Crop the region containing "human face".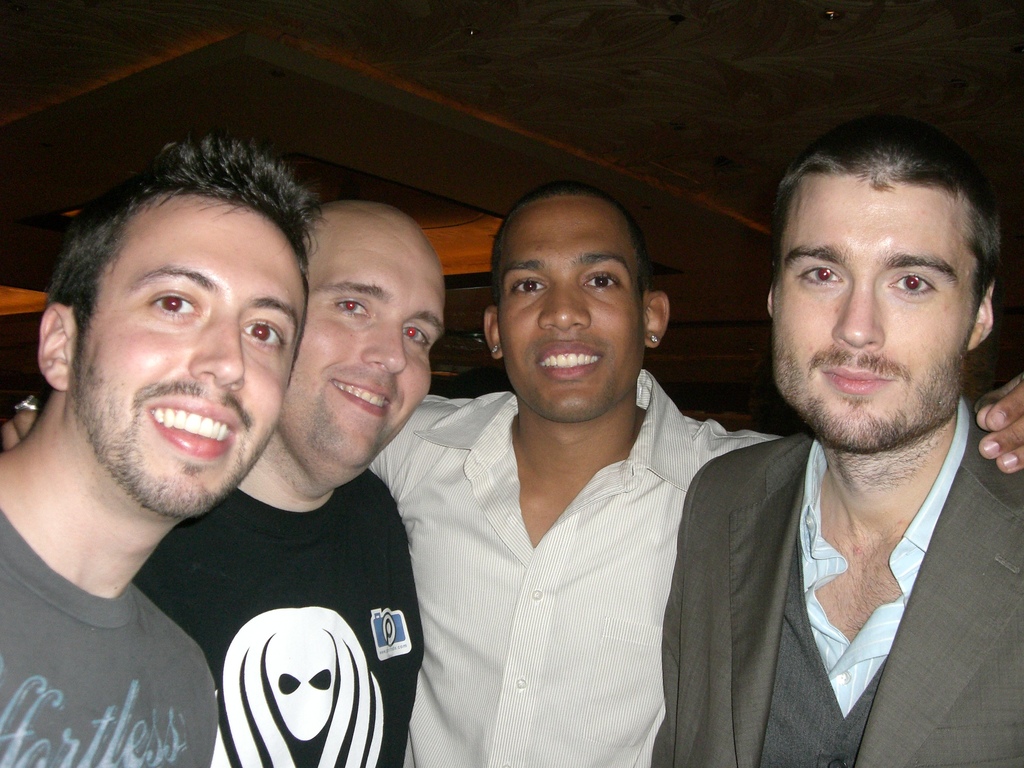
Crop region: x1=71, y1=193, x2=305, y2=516.
